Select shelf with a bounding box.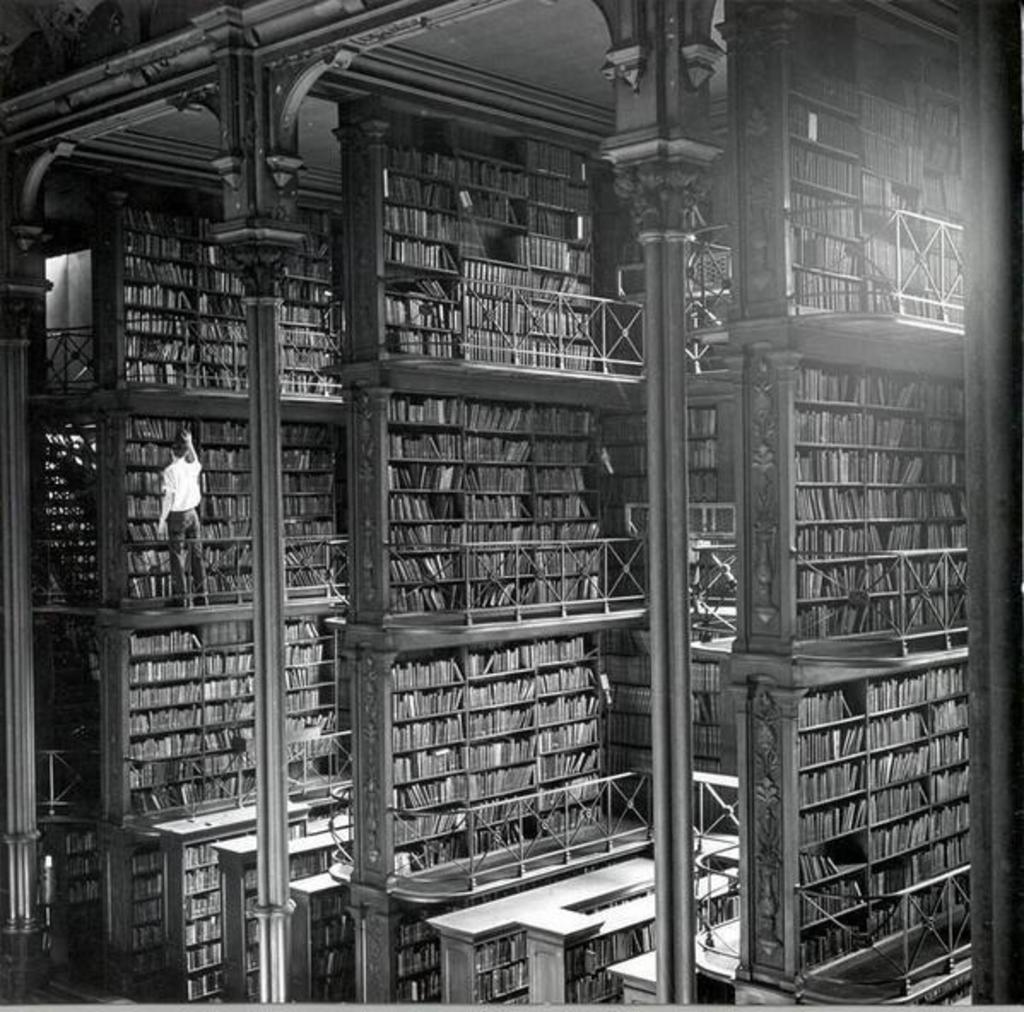
(99, 412, 338, 612).
